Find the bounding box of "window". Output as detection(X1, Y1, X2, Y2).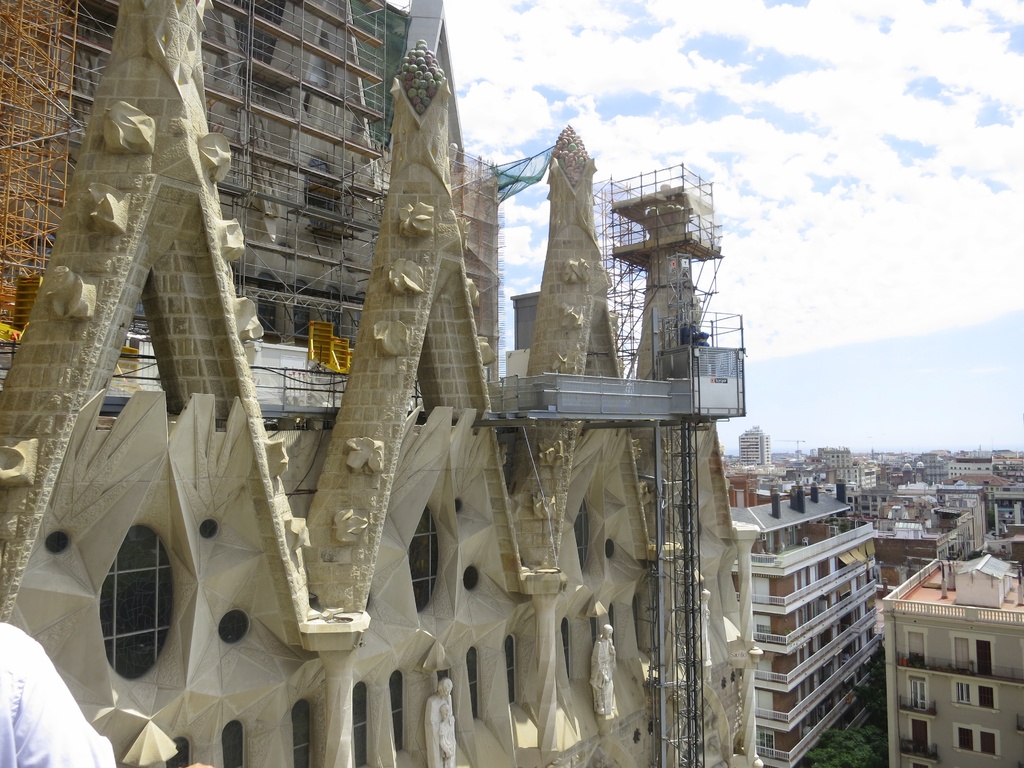
detection(953, 685, 976, 706).
